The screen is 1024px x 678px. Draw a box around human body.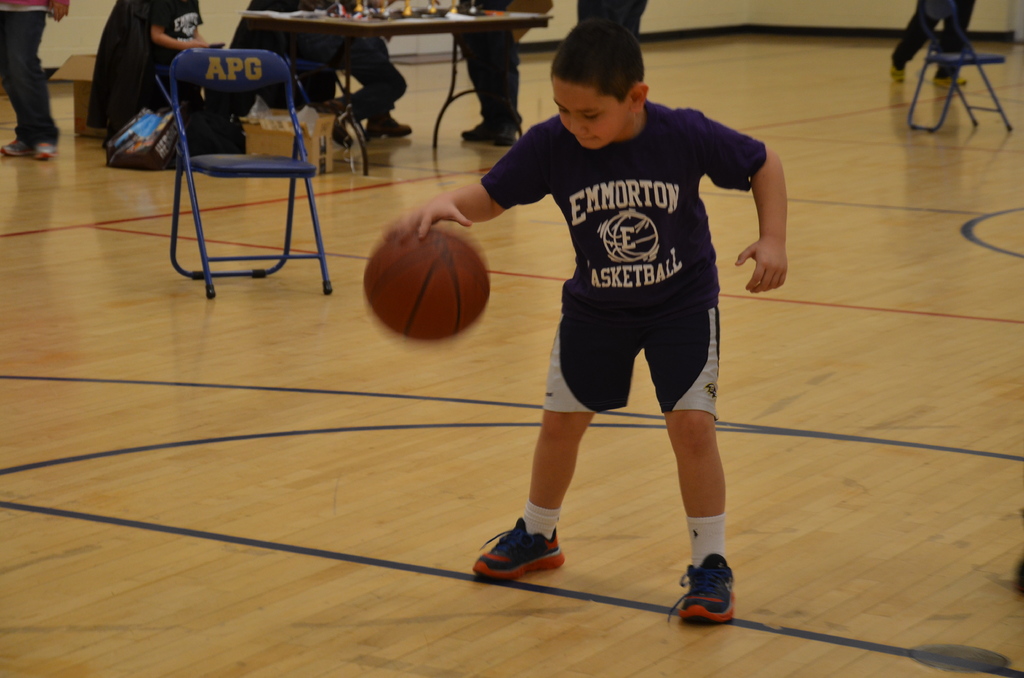
crop(125, 0, 218, 143).
